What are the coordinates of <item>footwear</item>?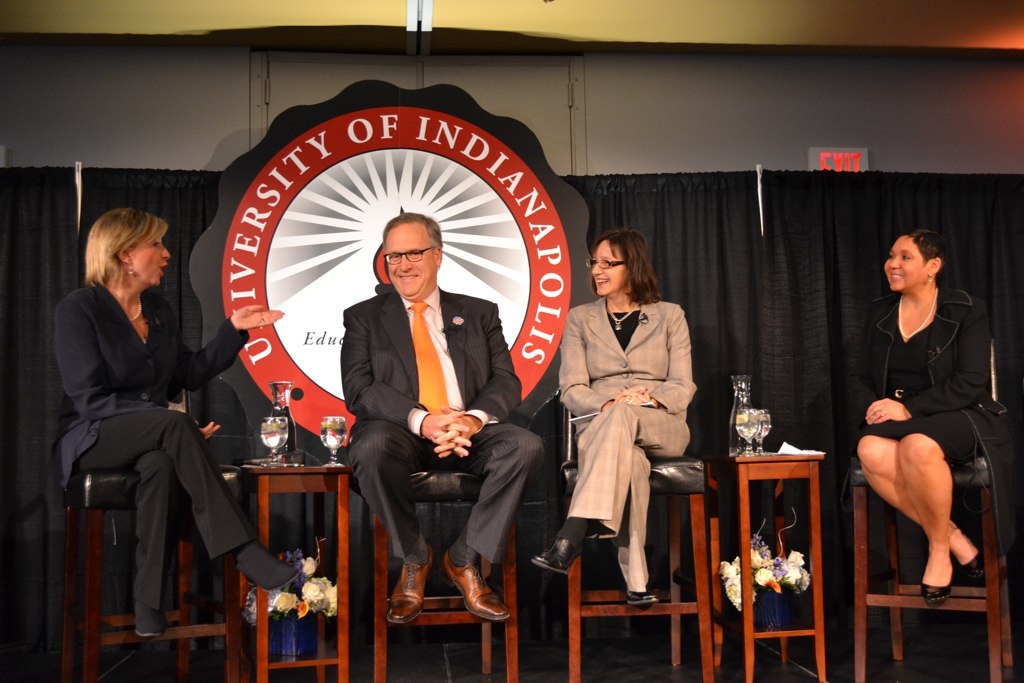
rect(620, 581, 656, 598).
